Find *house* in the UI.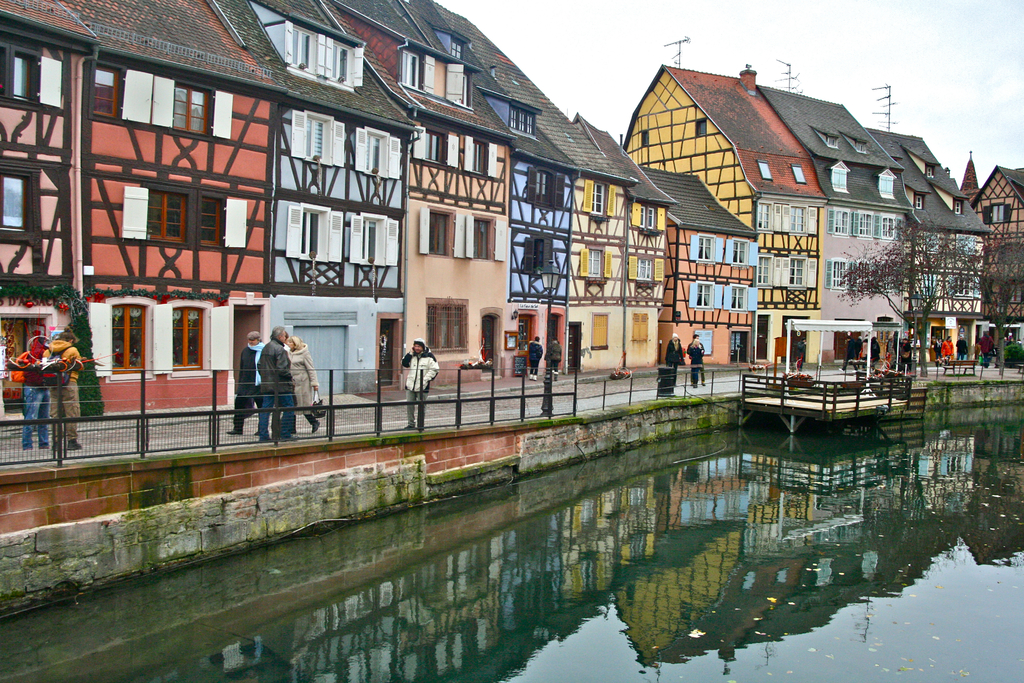
UI element at (240, 0, 416, 385).
